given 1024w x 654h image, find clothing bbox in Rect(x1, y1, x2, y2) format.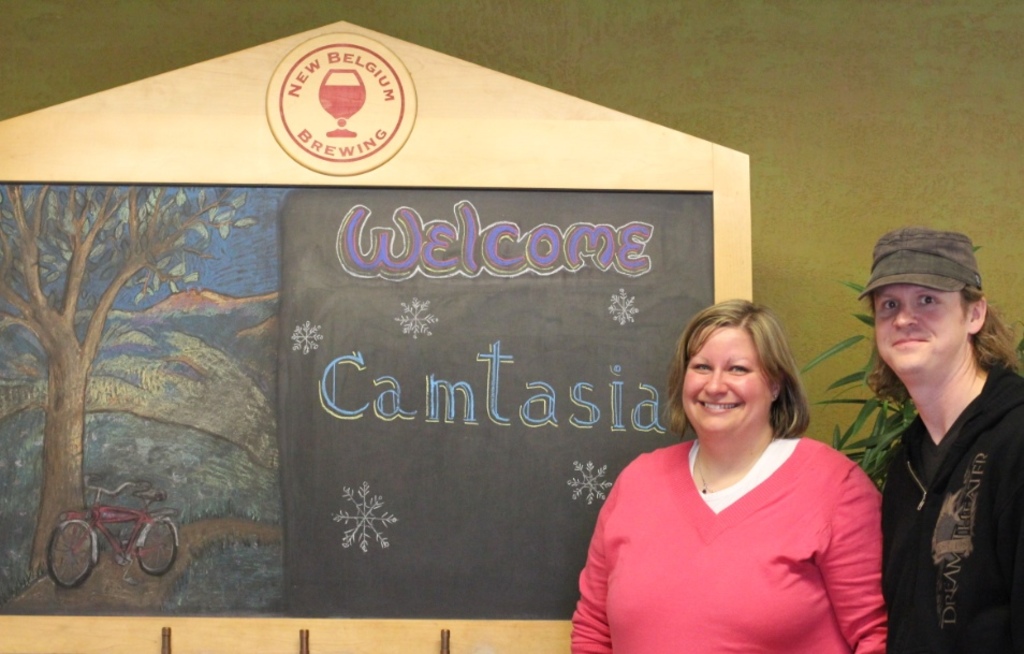
Rect(877, 366, 1023, 653).
